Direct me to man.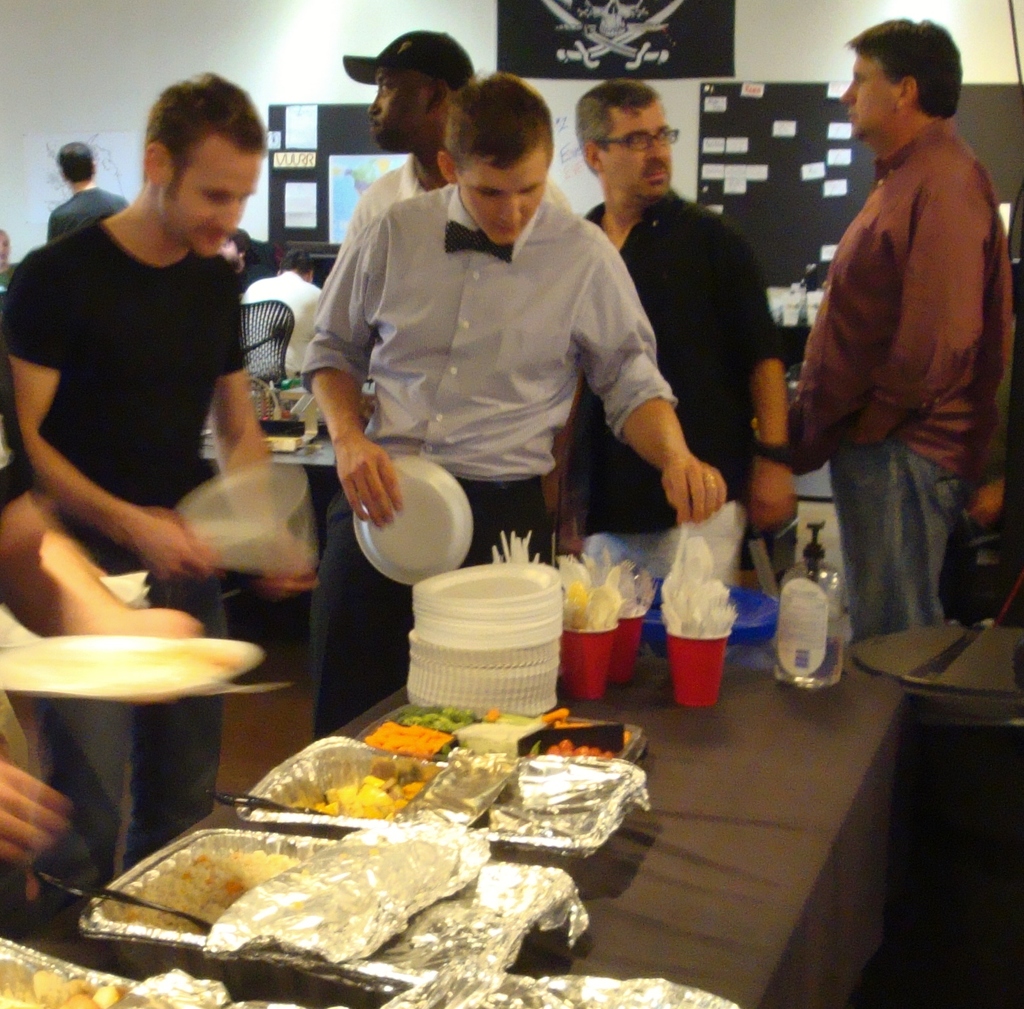
Direction: (left=2, top=73, right=315, bottom=891).
